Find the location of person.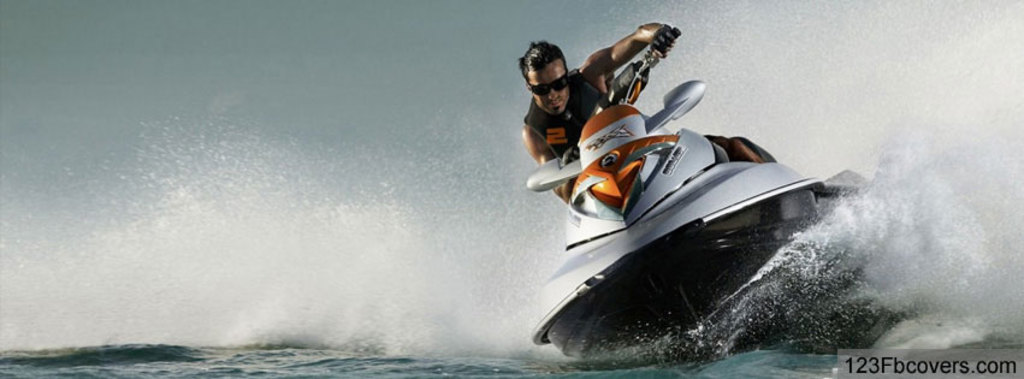
Location: l=523, t=19, r=682, b=201.
